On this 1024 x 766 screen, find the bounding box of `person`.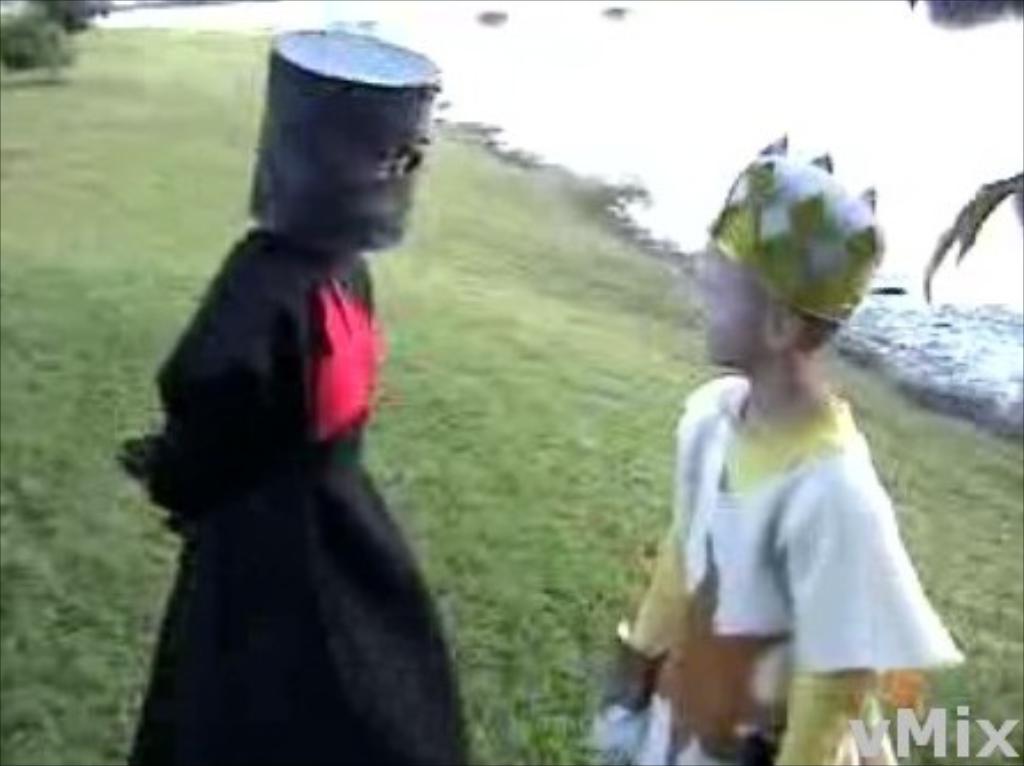
Bounding box: bbox=[649, 140, 969, 765].
